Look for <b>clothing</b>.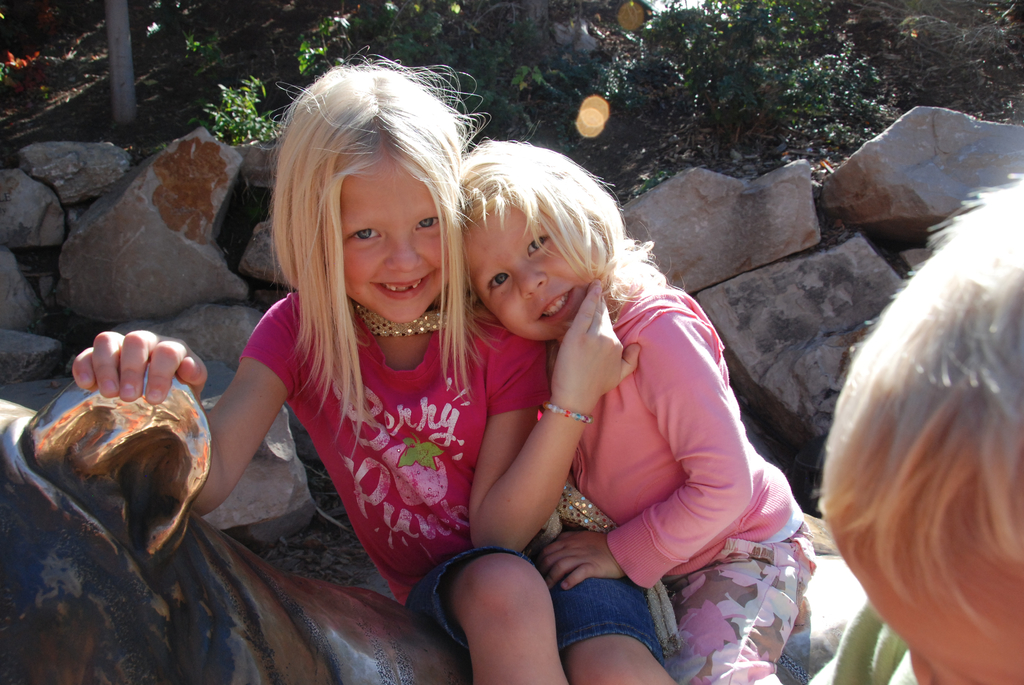
Found: {"left": 243, "top": 293, "right": 562, "bottom": 649}.
